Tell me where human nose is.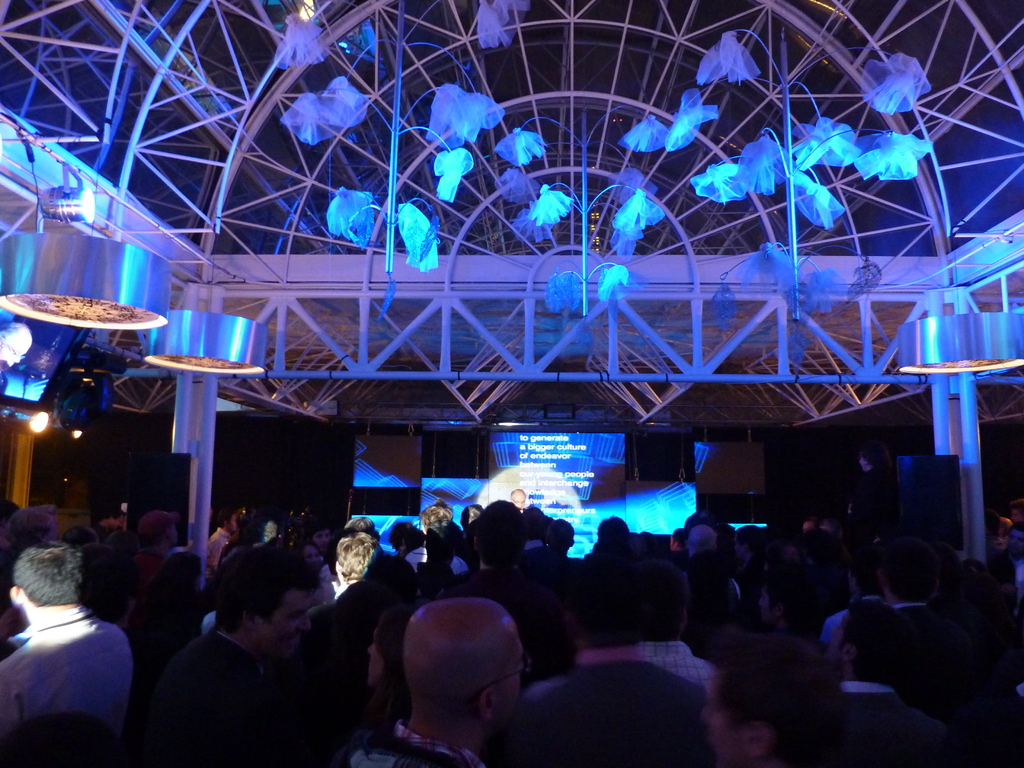
human nose is at BBox(319, 534, 329, 544).
